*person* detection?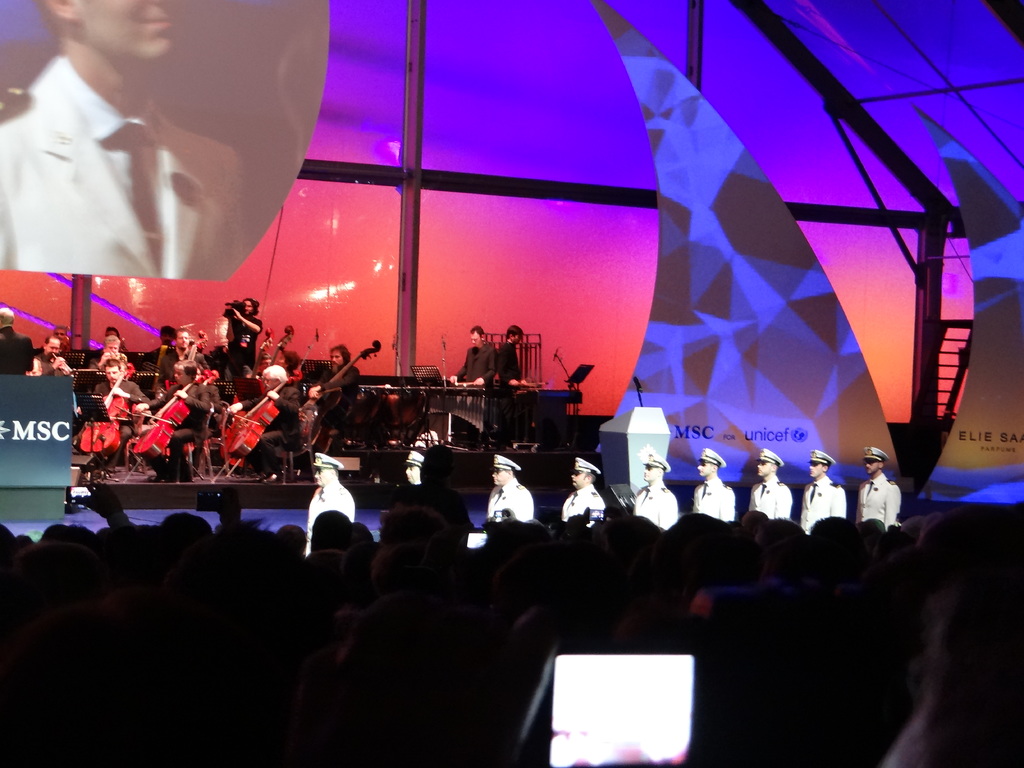
(797, 445, 844, 541)
